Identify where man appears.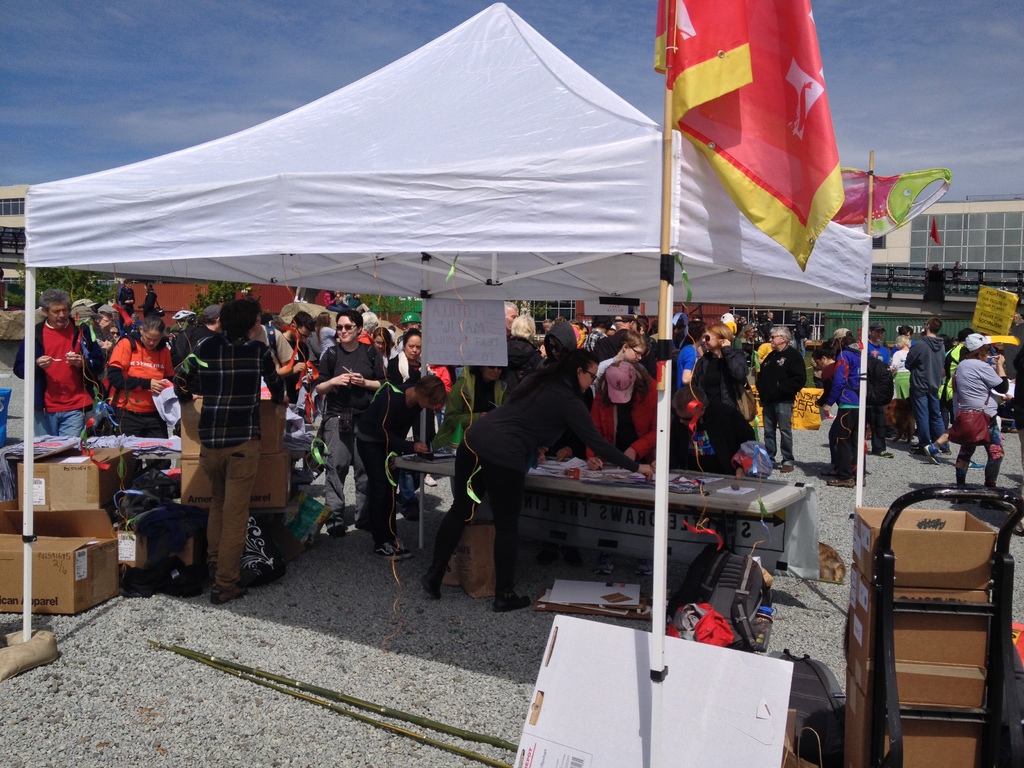
Appears at x1=394 y1=308 x2=419 y2=352.
